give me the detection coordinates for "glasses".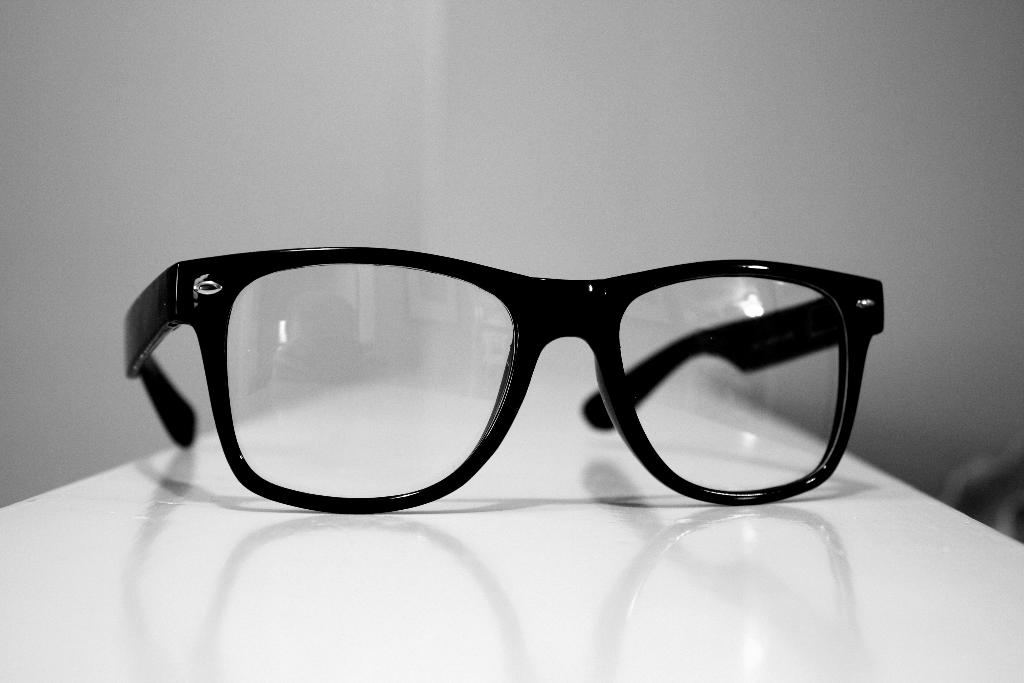
[left=166, top=222, right=899, bottom=491].
